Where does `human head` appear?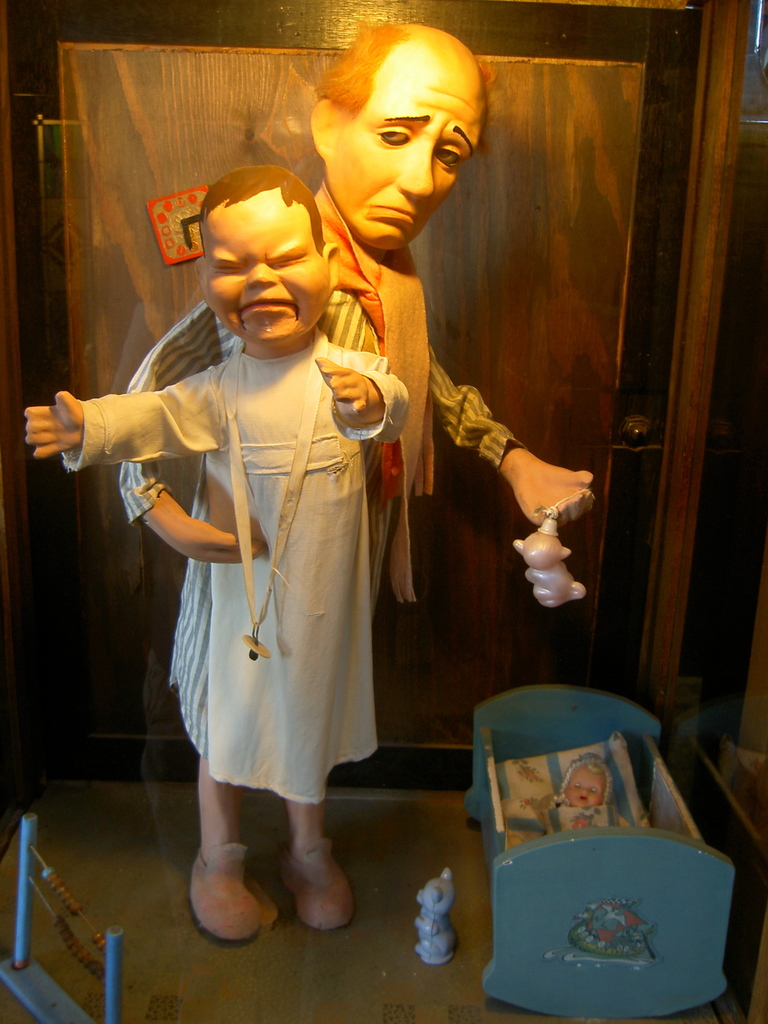
Appears at [left=308, top=15, right=488, bottom=251].
